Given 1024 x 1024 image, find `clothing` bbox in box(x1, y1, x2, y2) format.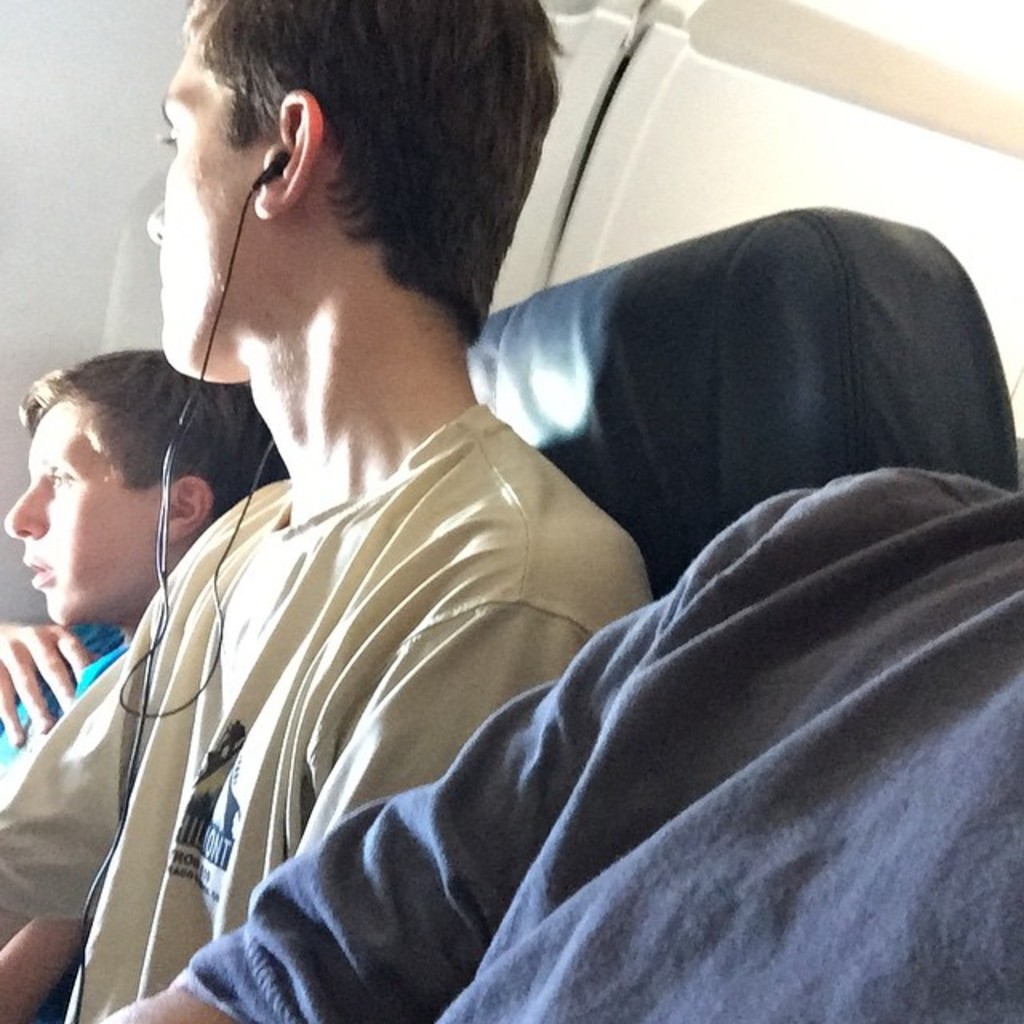
box(150, 472, 1022, 1022).
